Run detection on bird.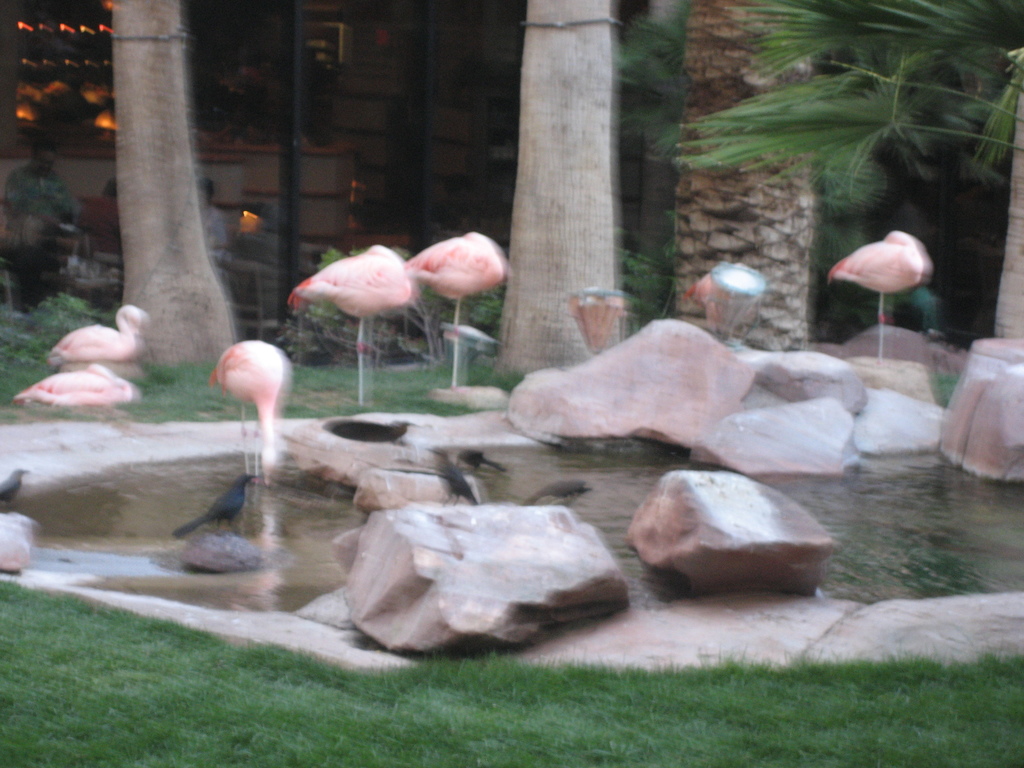
Result: region(205, 335, 296, 492).
